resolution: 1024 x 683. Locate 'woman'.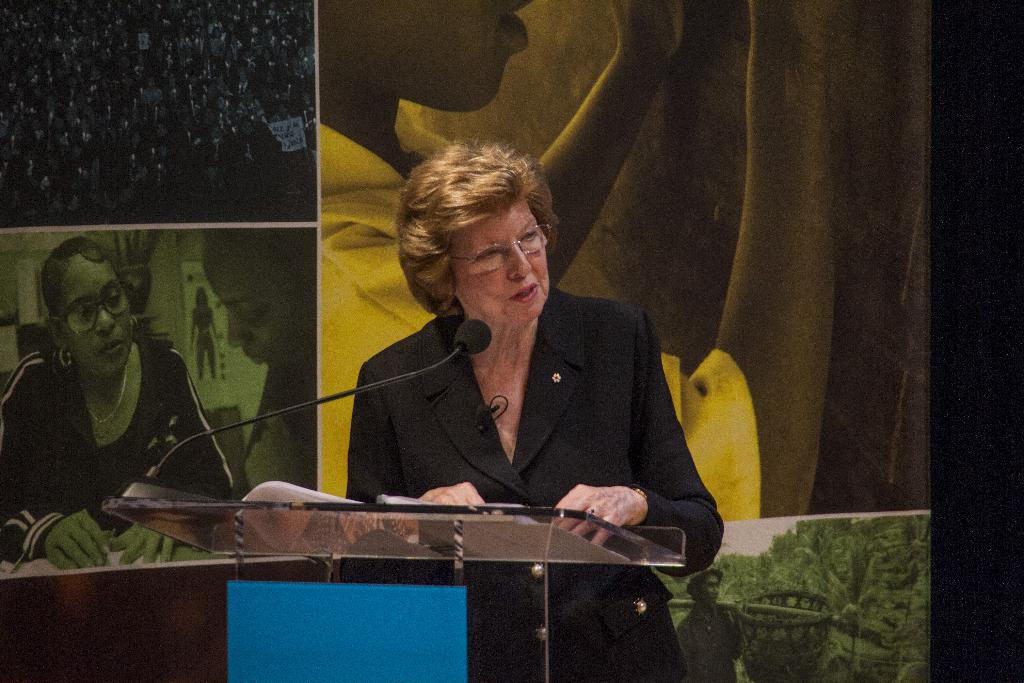
BBox(189, 288, 225, 382).
